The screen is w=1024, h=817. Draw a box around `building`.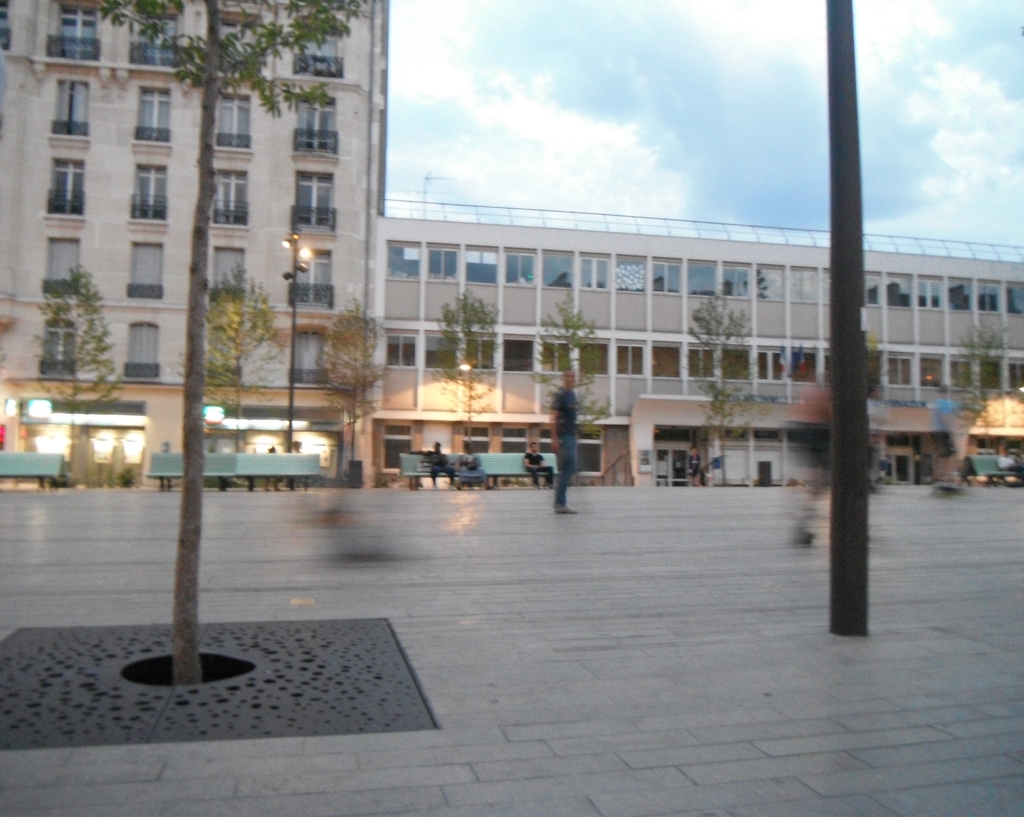
detection(0, 0, 387, 487).
